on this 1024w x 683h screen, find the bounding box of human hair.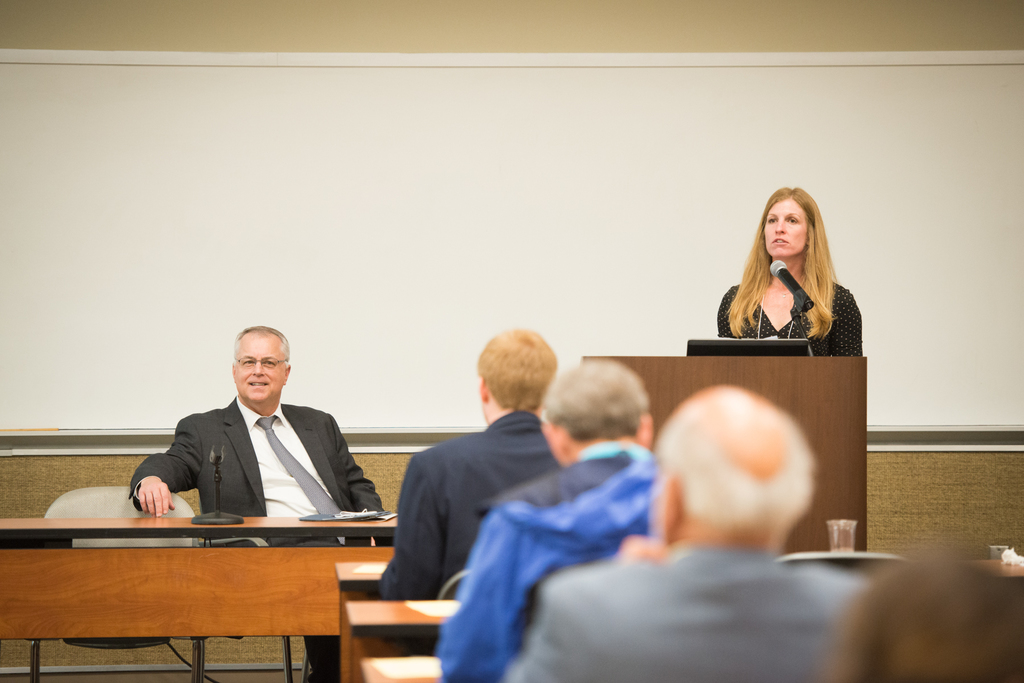
Bounding box: 737 188 855 319.
